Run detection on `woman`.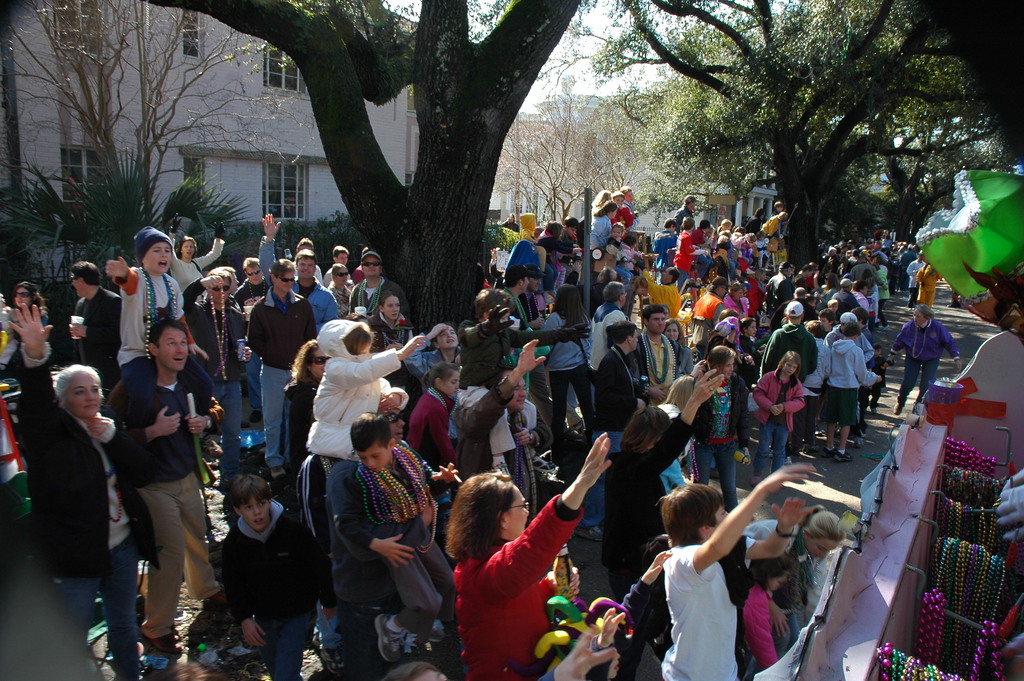
Result: left=715, top=307, right=741, bottom=350.
